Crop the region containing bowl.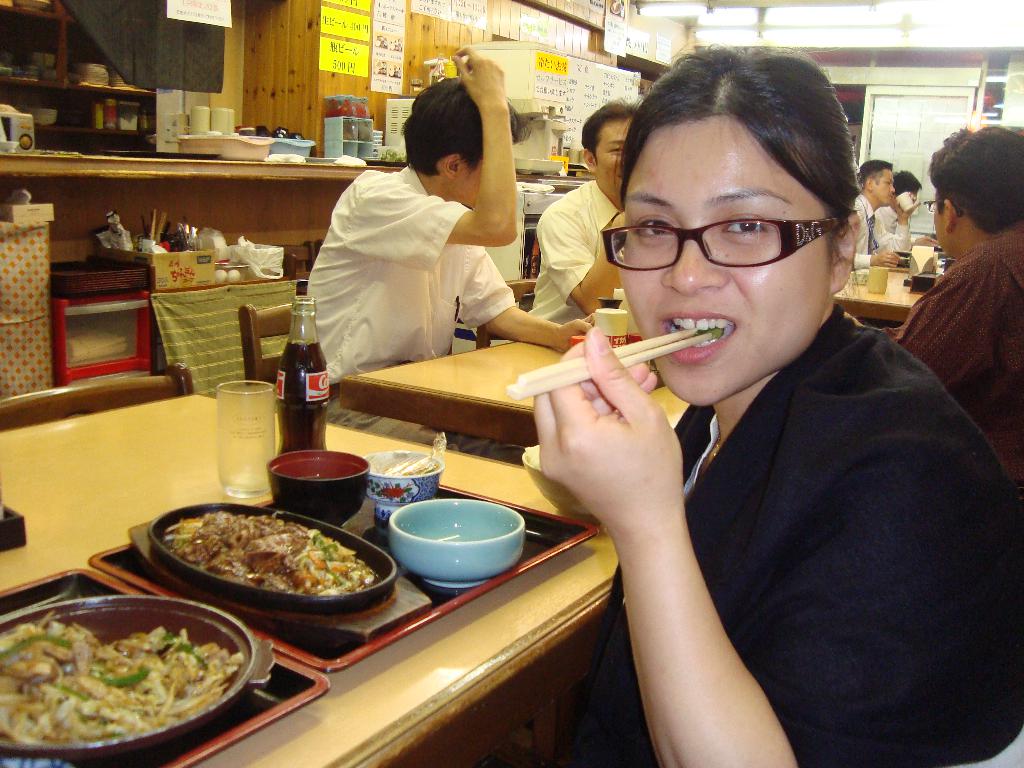
Crop region: box=[521, 446, 599, 527].
